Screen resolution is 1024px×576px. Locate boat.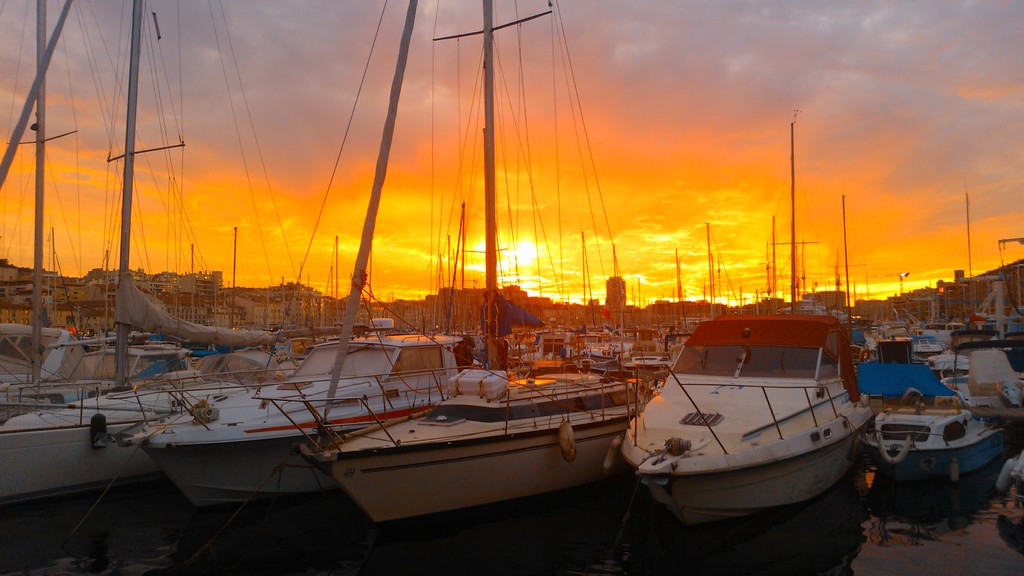
(856,303,1023,528).
